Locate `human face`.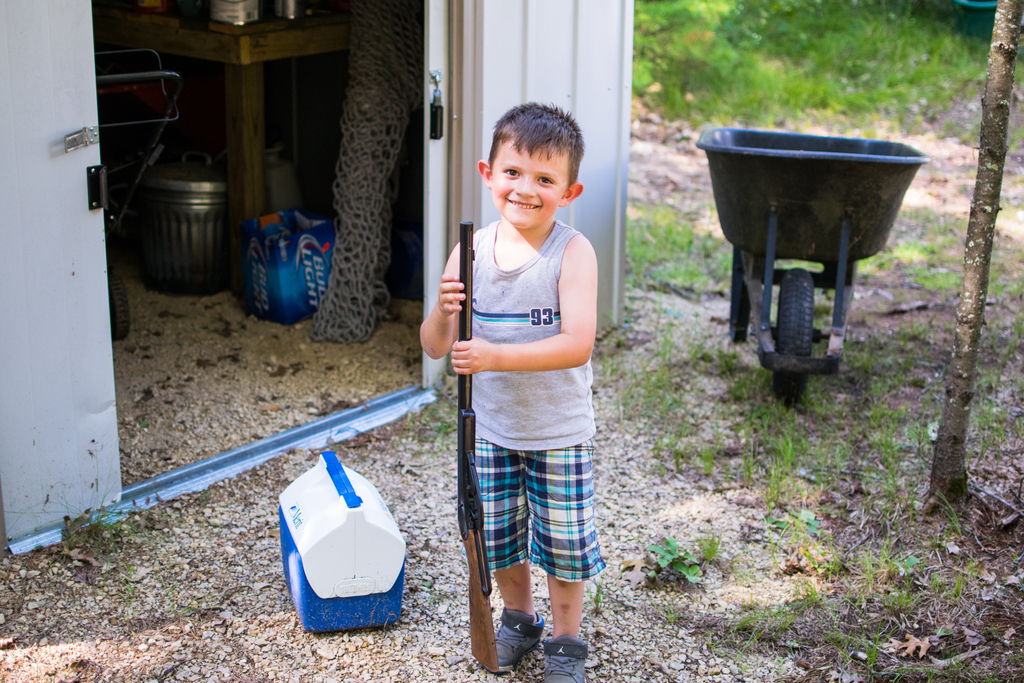
Bounding box: locate(492, 135, 569, 229).
